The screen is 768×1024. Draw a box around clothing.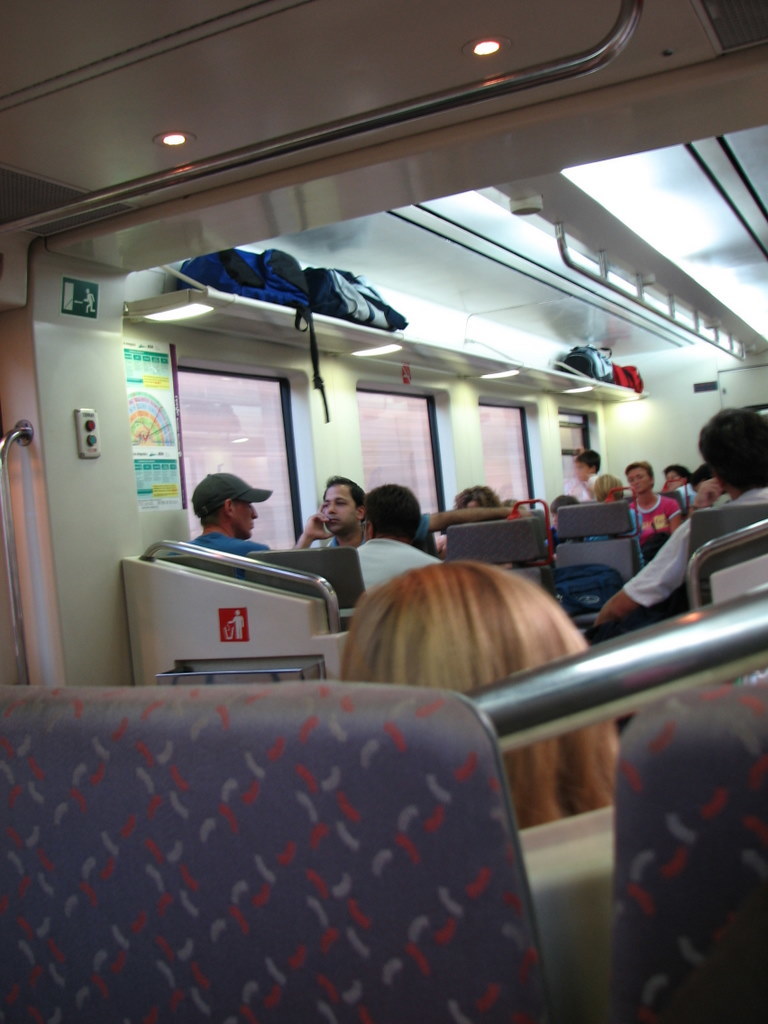
Rect(339, 538, 444, 616).
